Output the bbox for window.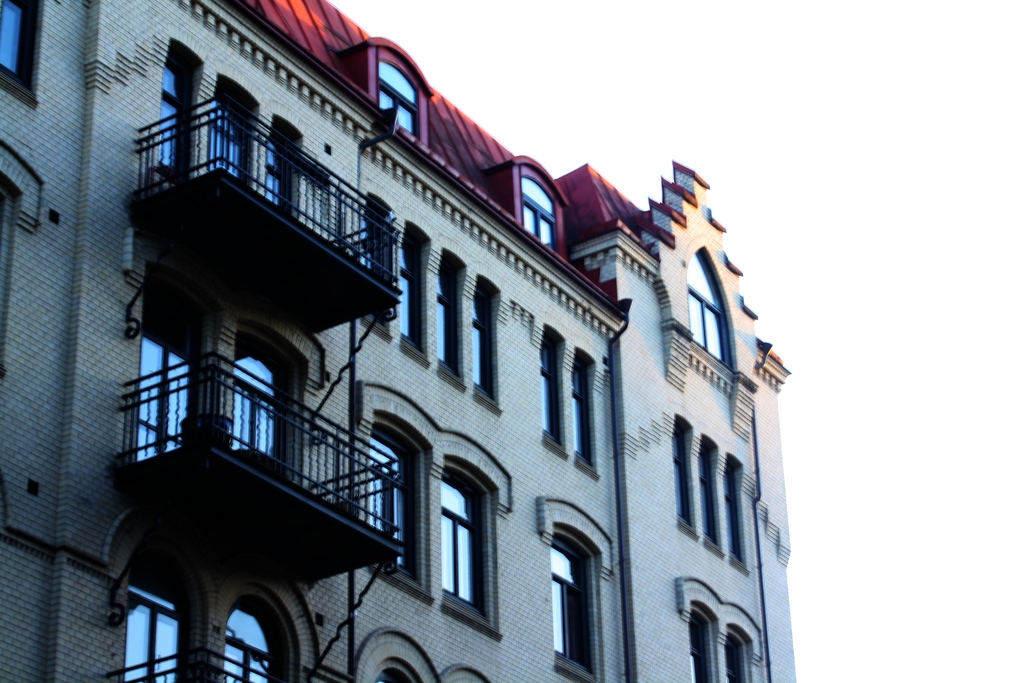
pyautogui.locateOnScreen(544, 375, 560, 441).
